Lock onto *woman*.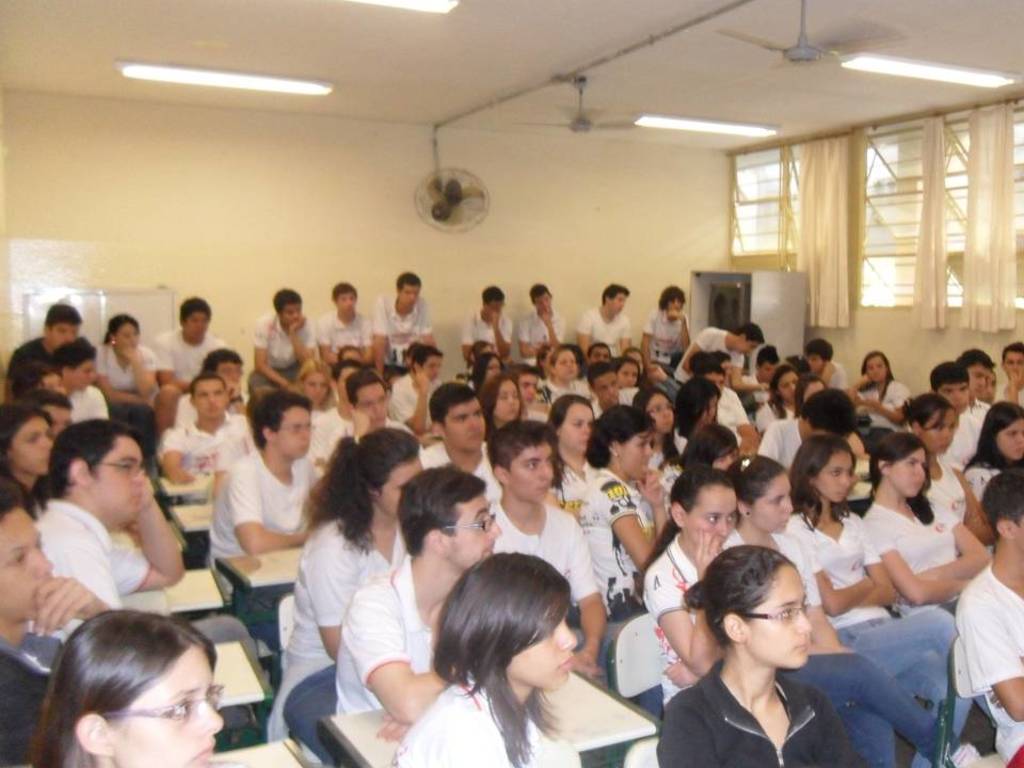
Locked: <box>579,404,669,622</box>.
